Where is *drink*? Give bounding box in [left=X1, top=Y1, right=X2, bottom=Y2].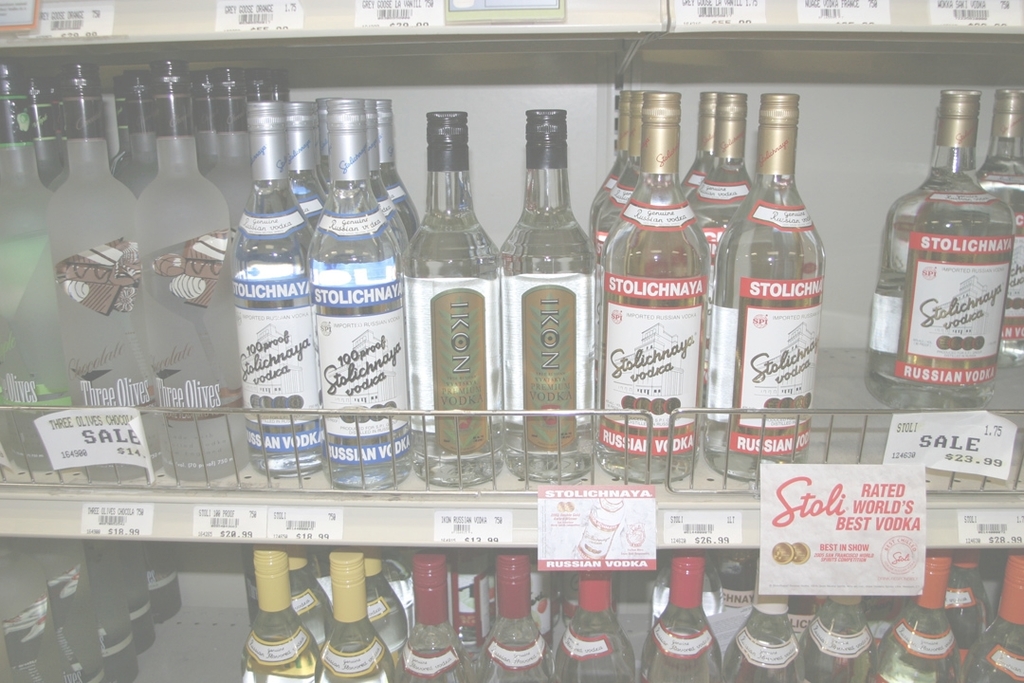
[left=320, top=562, right=393, bottom=682].
